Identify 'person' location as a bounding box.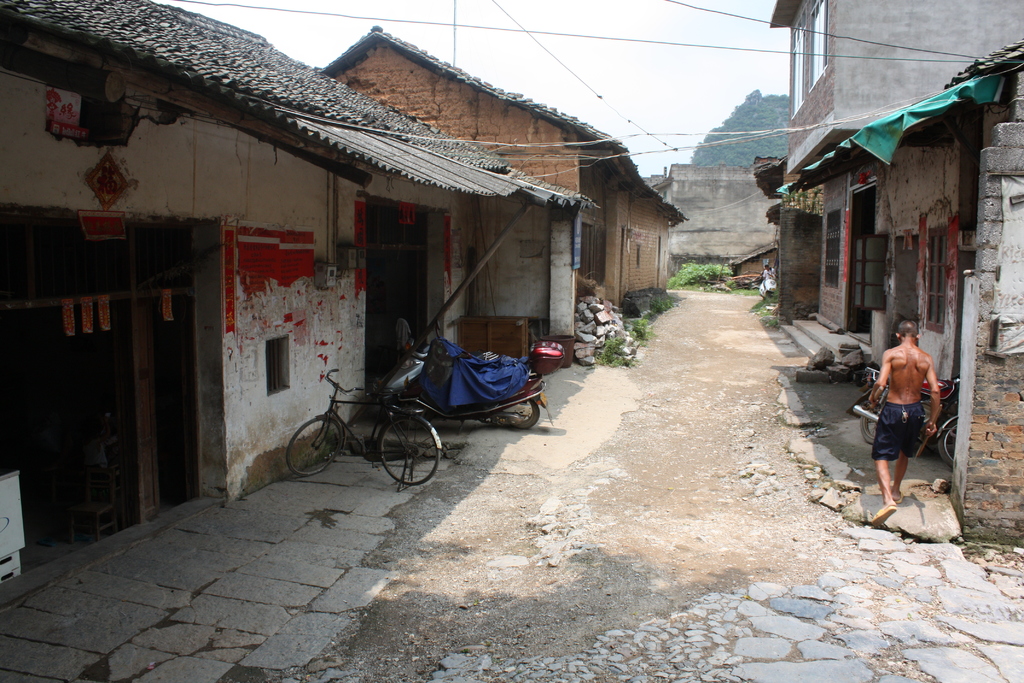
bbox=(872, 302, 956, 519).
